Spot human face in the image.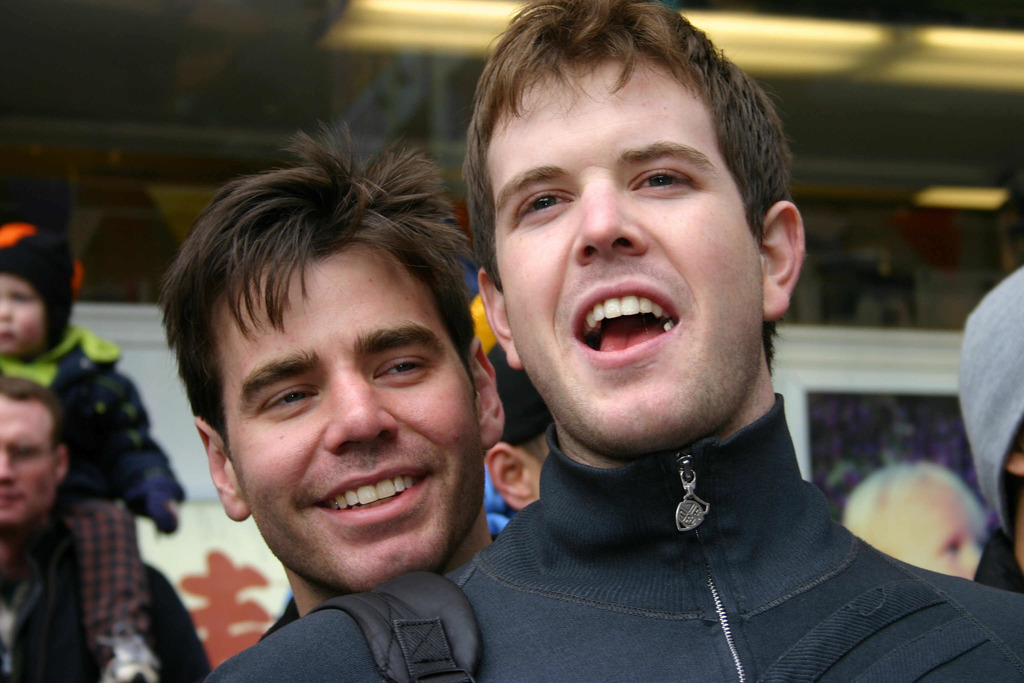
human face found at 500/65/760/454.
